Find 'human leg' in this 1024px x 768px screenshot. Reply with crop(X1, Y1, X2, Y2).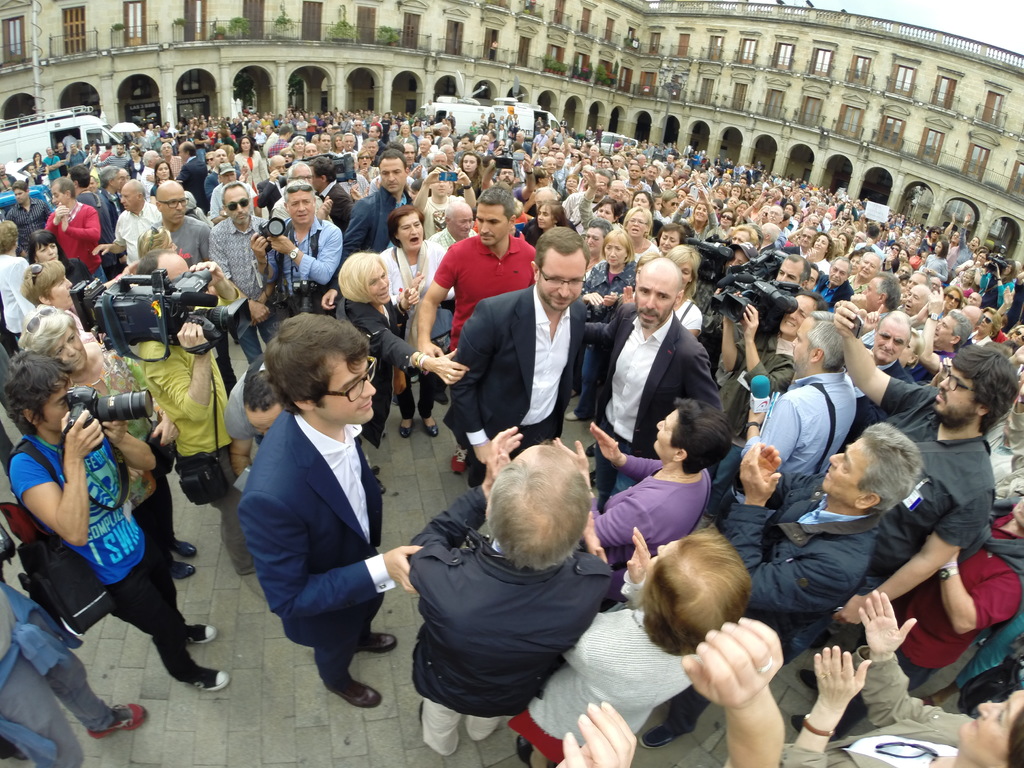
crop(26, 601, 154, 735).
